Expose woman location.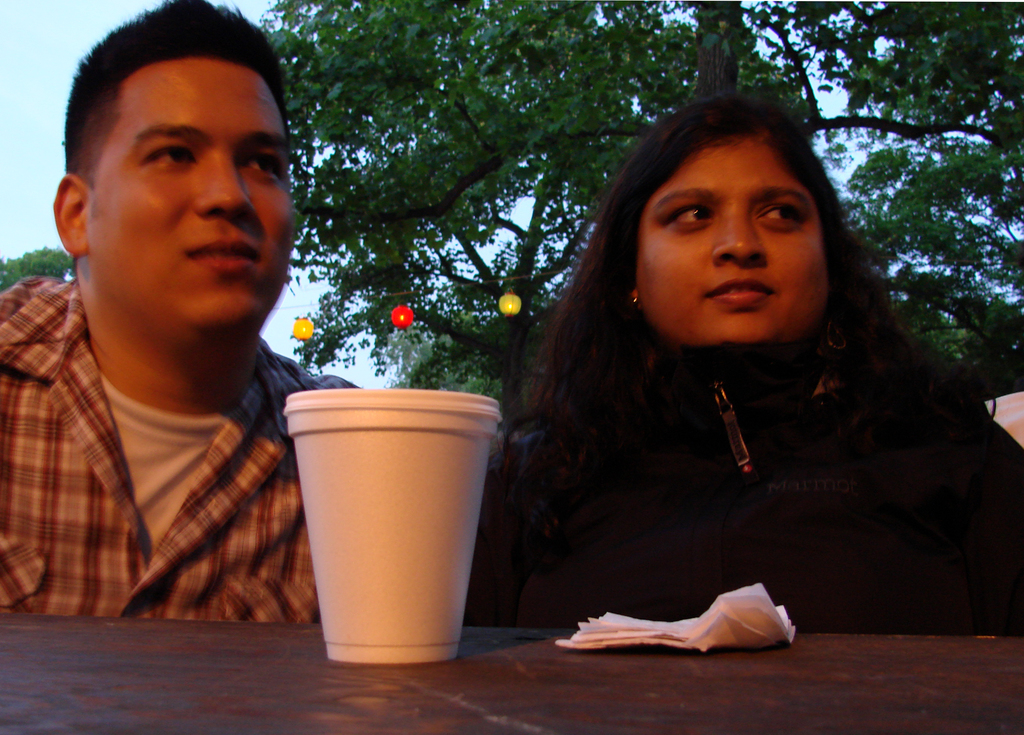
Exposed at [465,90,963,682].
